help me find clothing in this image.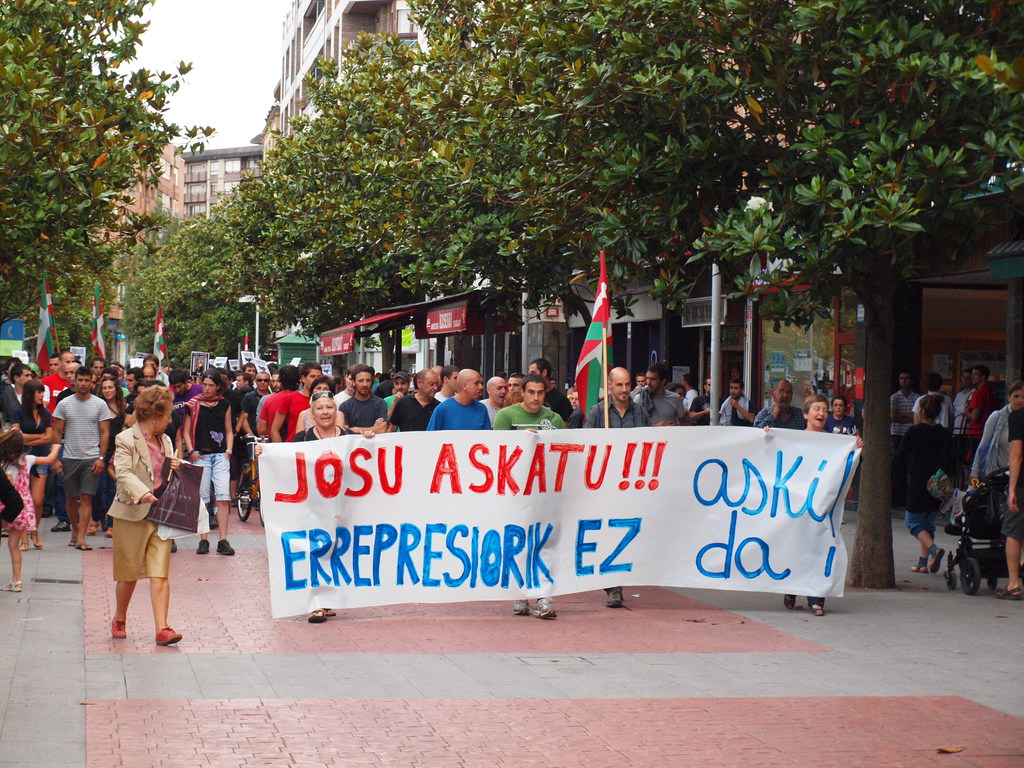
Found it: (294, 425, 348, 437).
